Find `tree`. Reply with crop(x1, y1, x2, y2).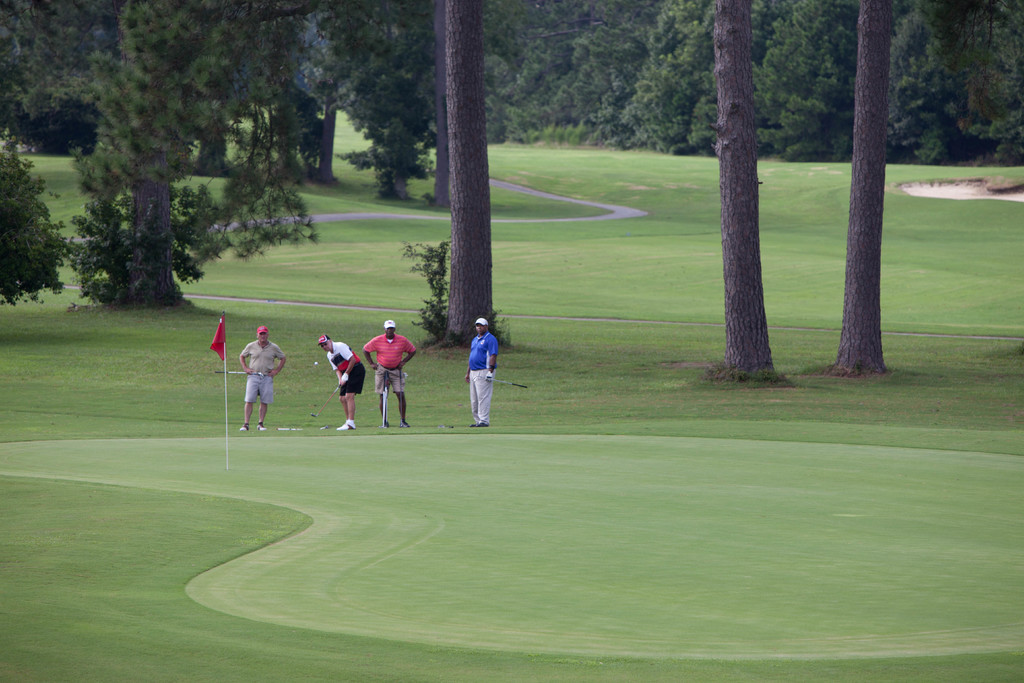
crop(446, 0, 511, 346).
